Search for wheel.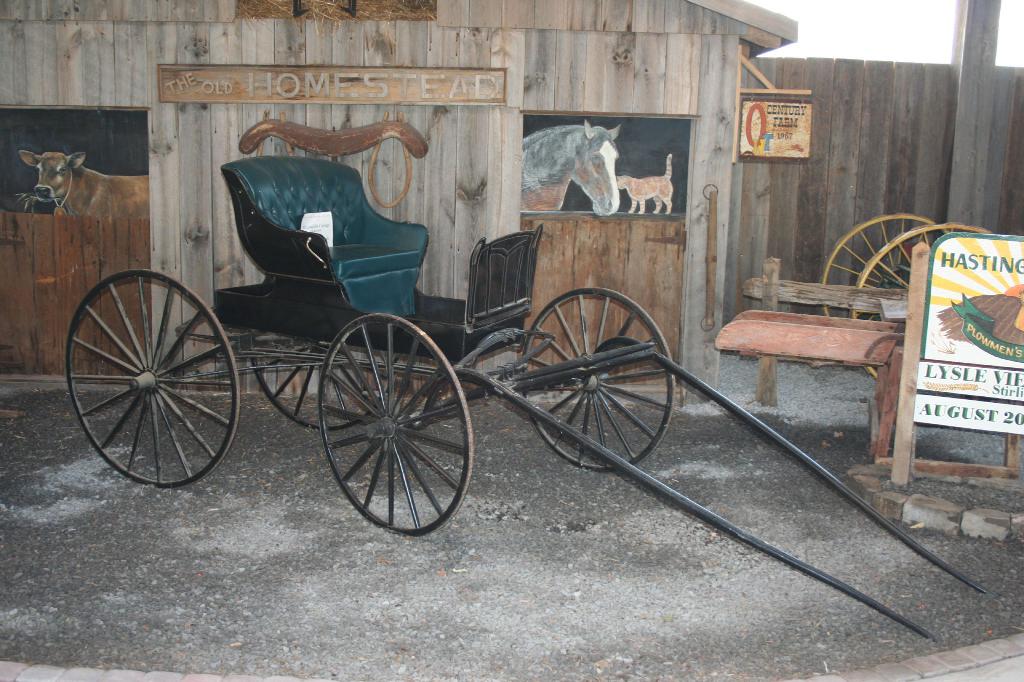
Found at select_region(849, 221, 992, 379).
